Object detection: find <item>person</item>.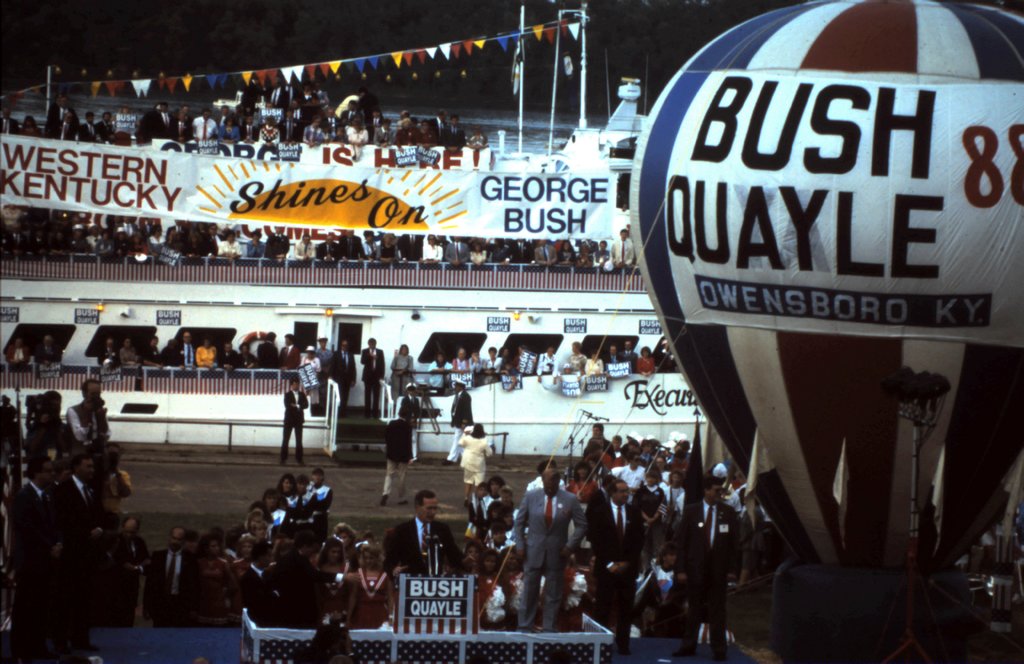
Rect(422, 346, 460, 398).
